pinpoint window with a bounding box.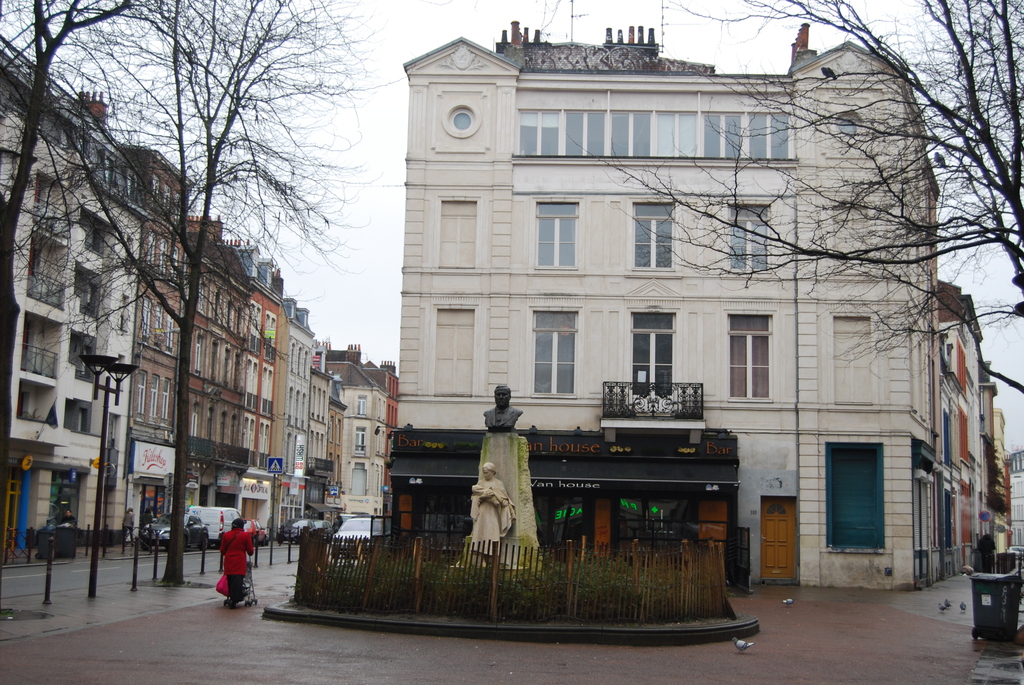
[left=621, top=195, right=680, bottom=279].
